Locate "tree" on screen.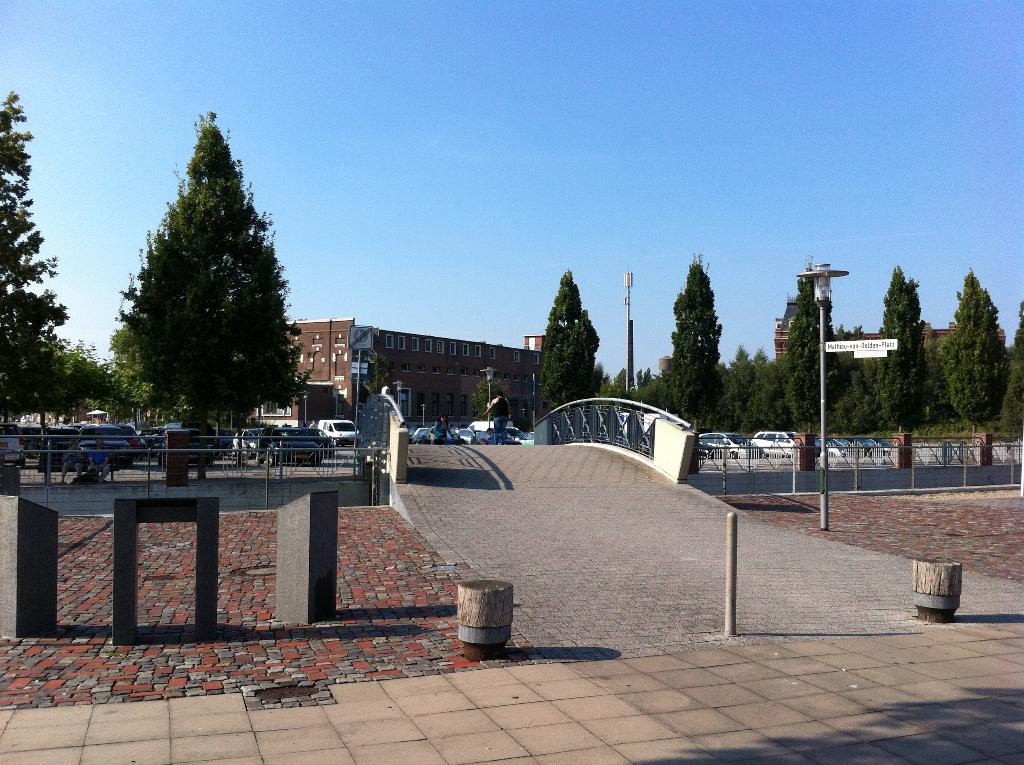
On screen at <region>117, 325, 178, 421</region>.
